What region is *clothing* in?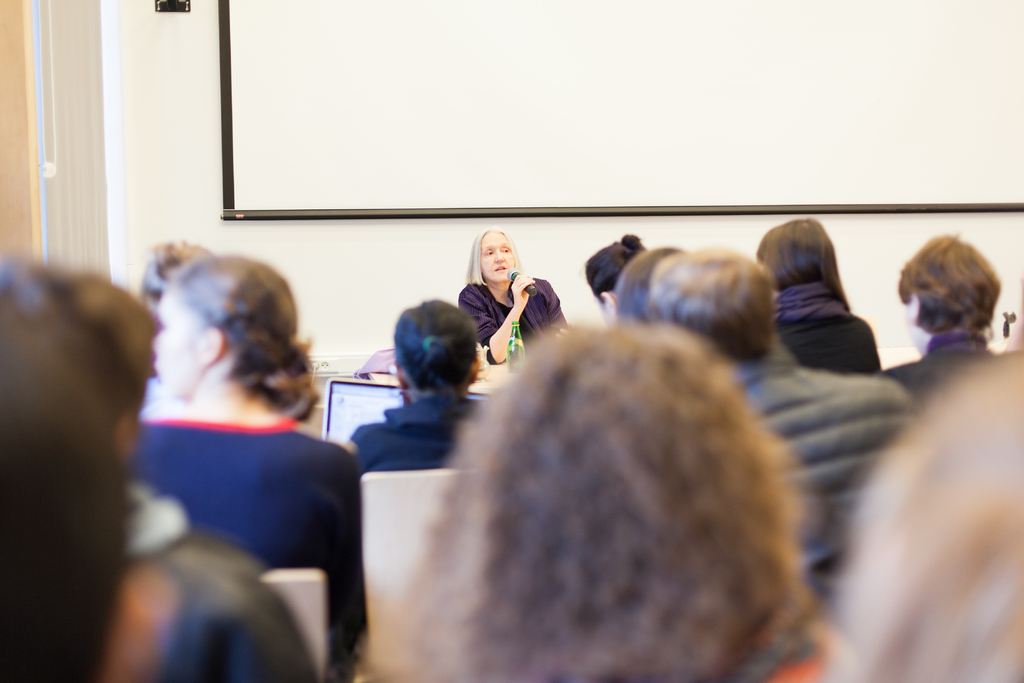
(x1=773, y1=625, x2=870, y2=682).
